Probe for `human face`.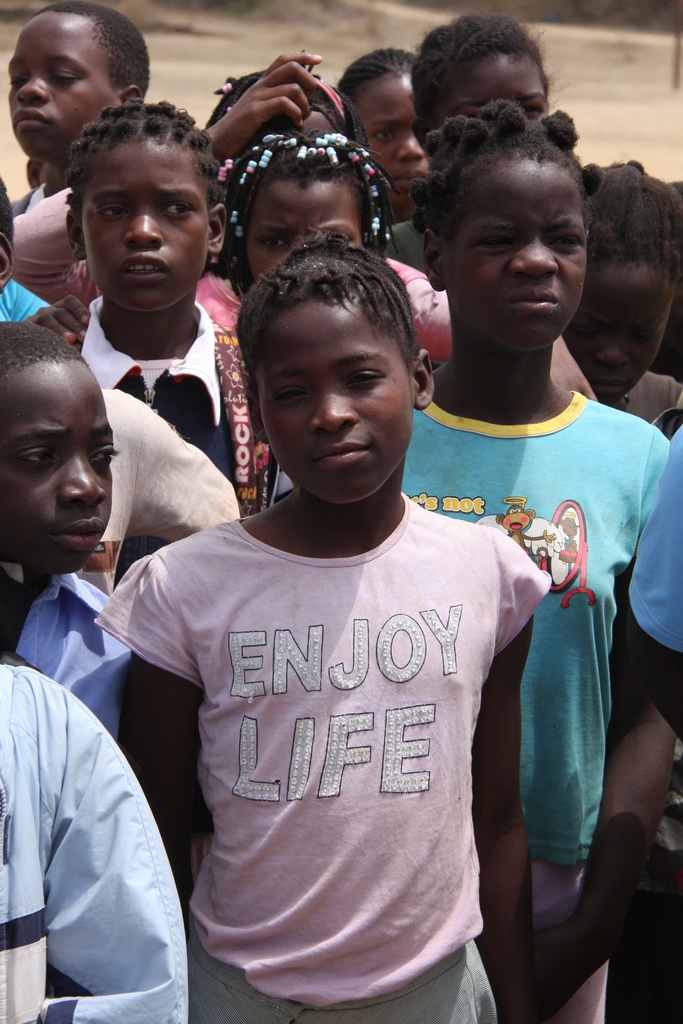
Probe result: 563, 261, 672, 399.
